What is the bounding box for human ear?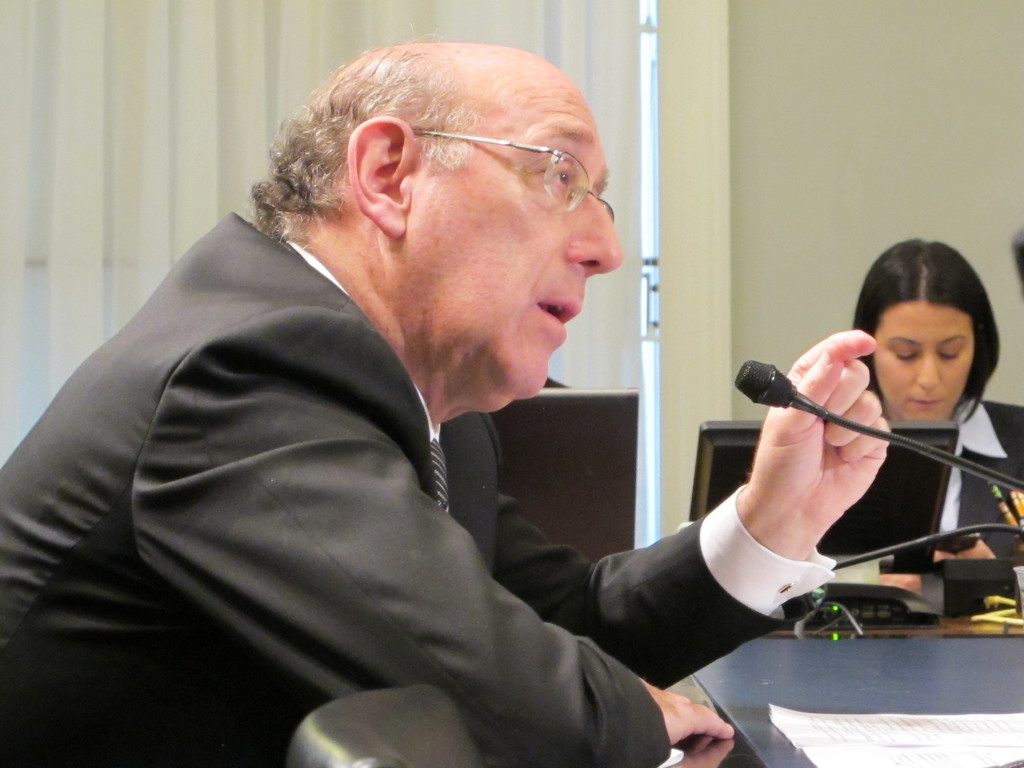
bbox=[349, 120, 418, 237].
